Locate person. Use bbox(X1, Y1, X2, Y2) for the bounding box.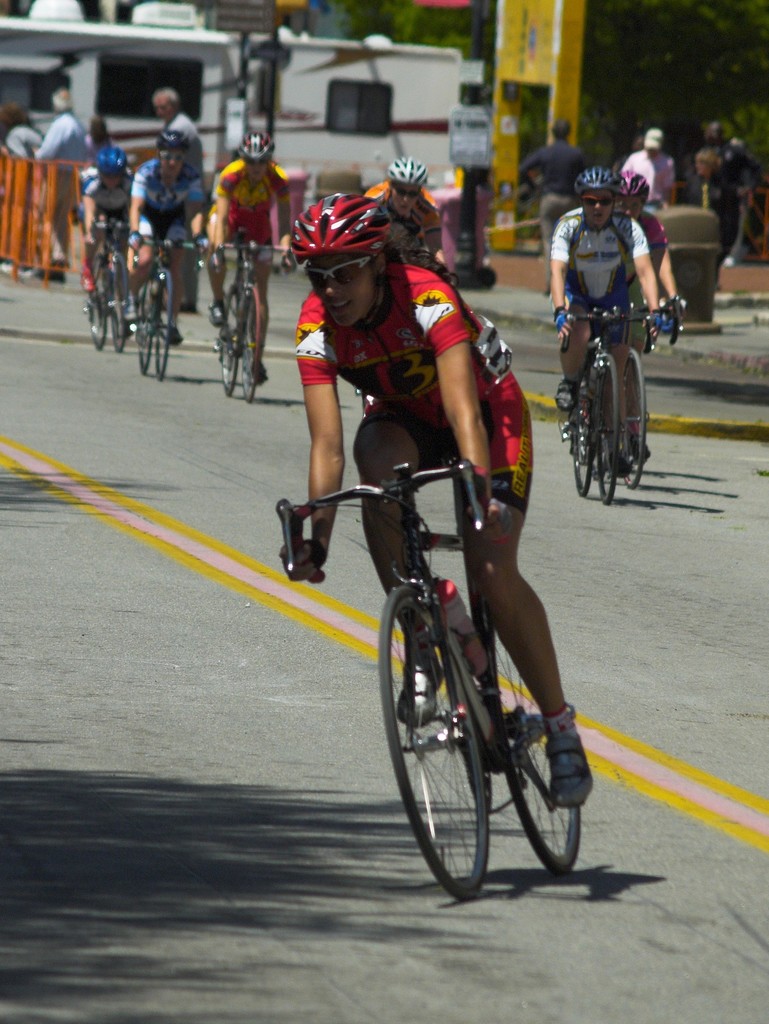
bbox(361, 150, 457, 288).
